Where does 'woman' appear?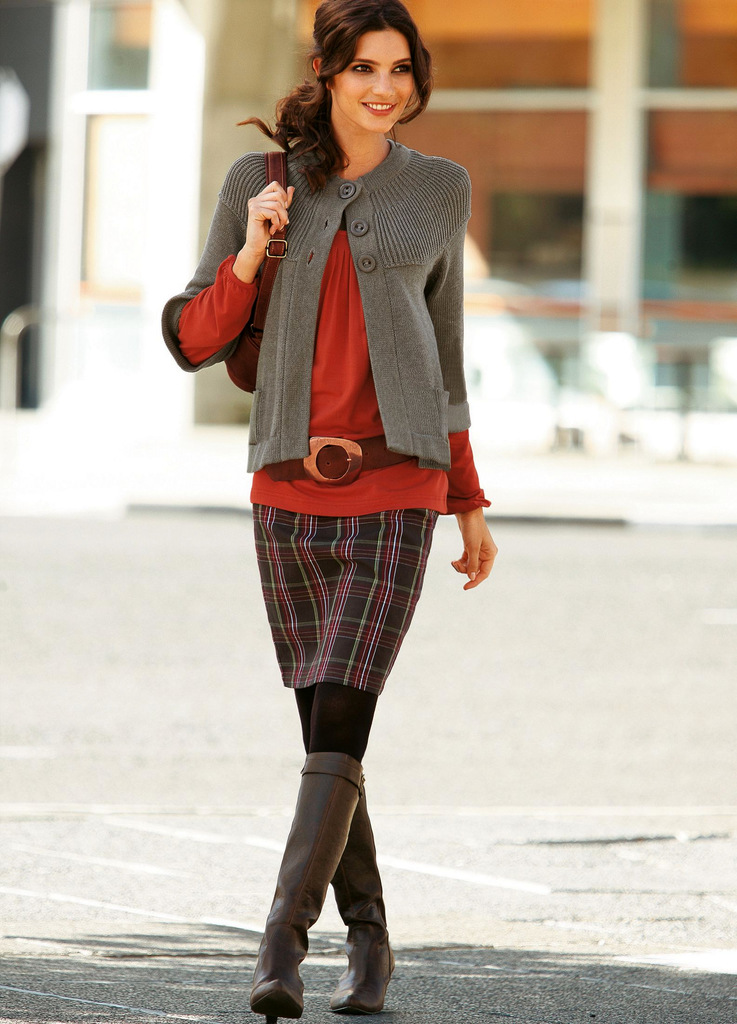
Appears at (left=162, top=0, right=499, bottom=1023).
